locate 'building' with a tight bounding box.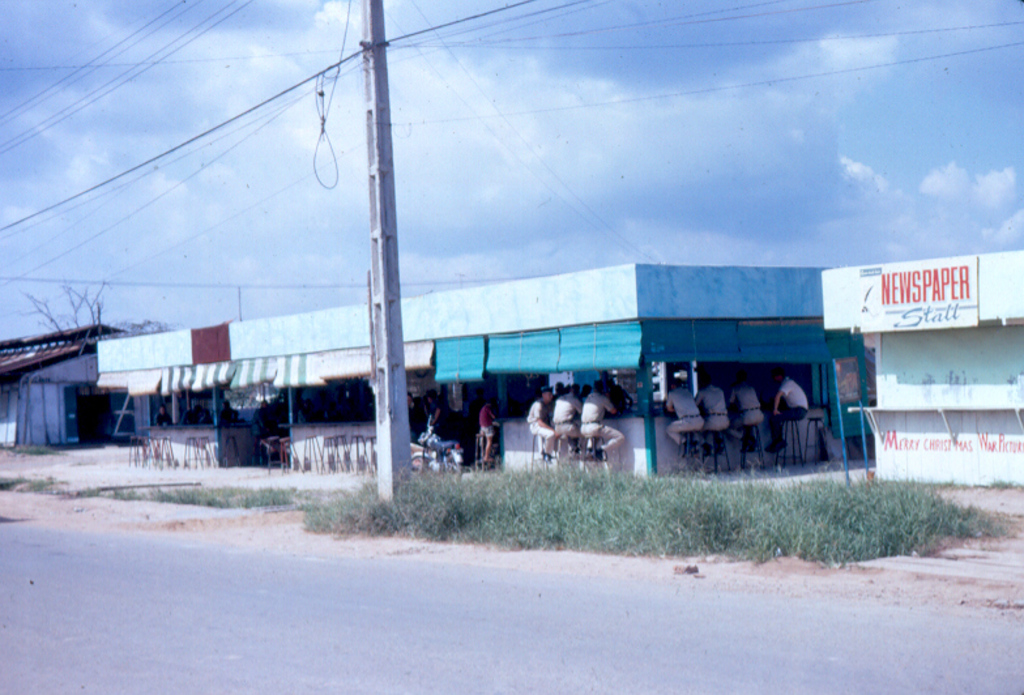
Rect(102, 265, 875, 473).
